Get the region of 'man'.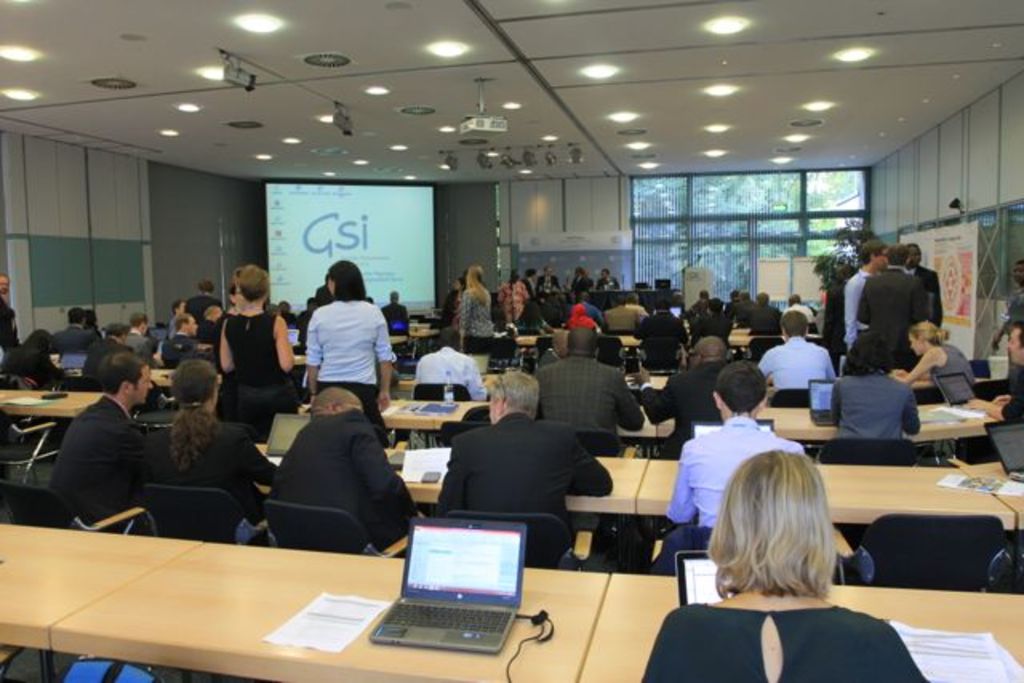
{"x1": 659, "y1": 361, "x2": 811, "y2": 560}.
